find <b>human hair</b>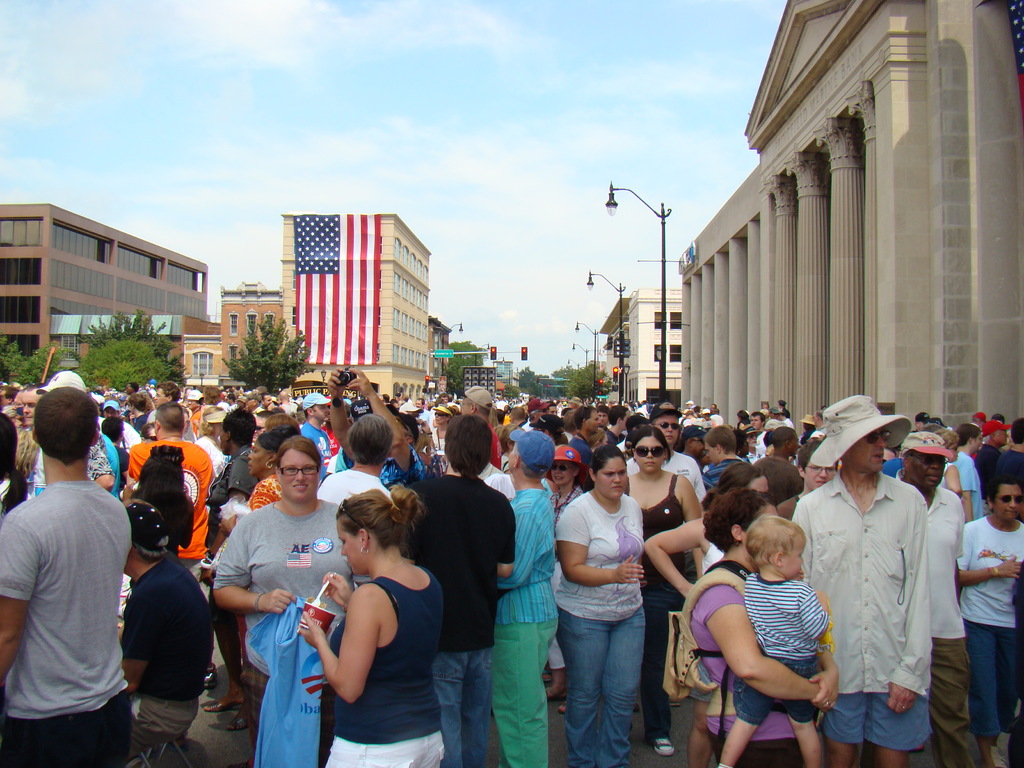
bbox=[201, 407, 221, 437]
